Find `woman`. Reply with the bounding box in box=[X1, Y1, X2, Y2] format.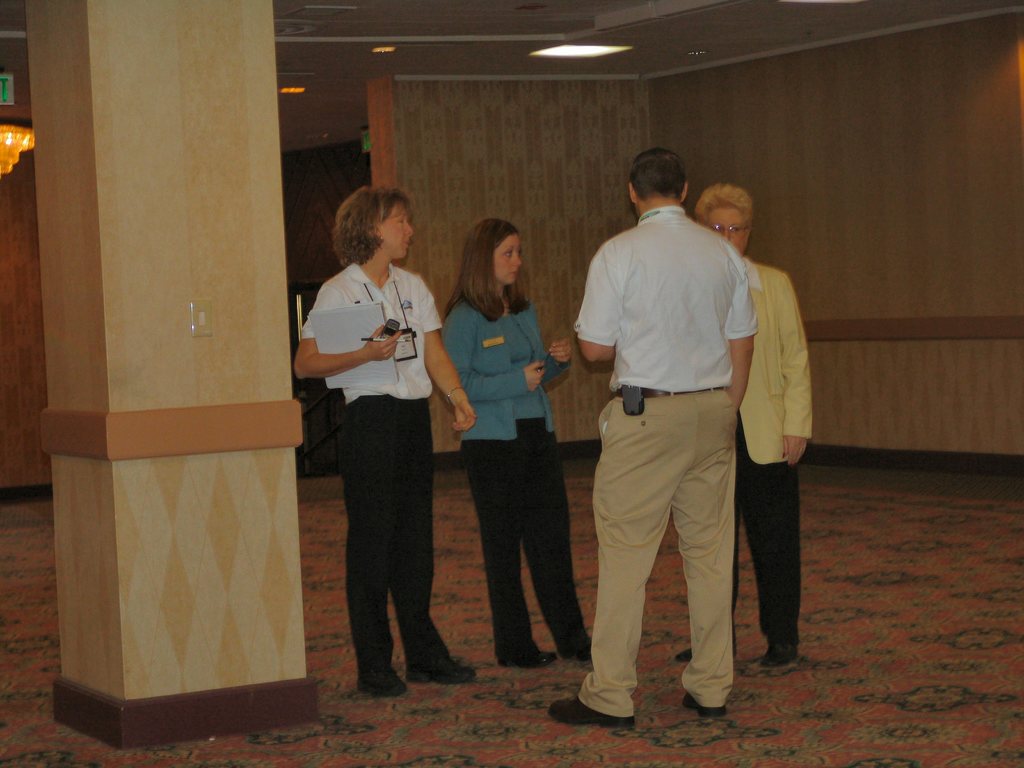
box=[442, 220, 572, 671].
